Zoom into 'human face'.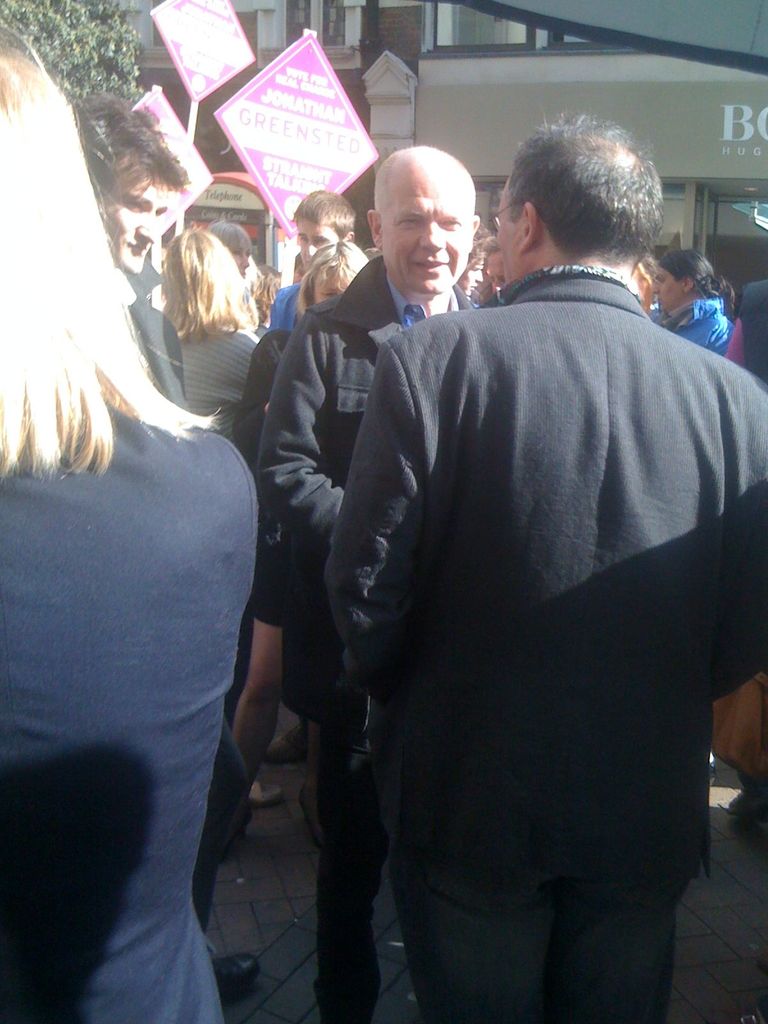
Zoom target: 457,250,487,298.
